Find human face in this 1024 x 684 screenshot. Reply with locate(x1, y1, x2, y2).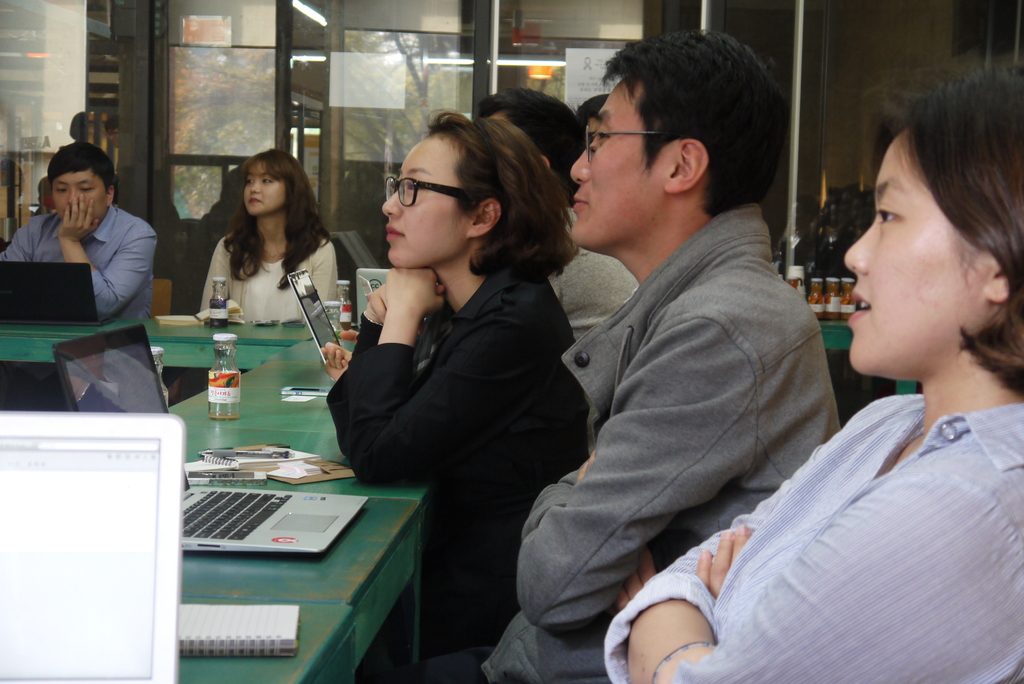
locate(382, 137, 462, 267).
